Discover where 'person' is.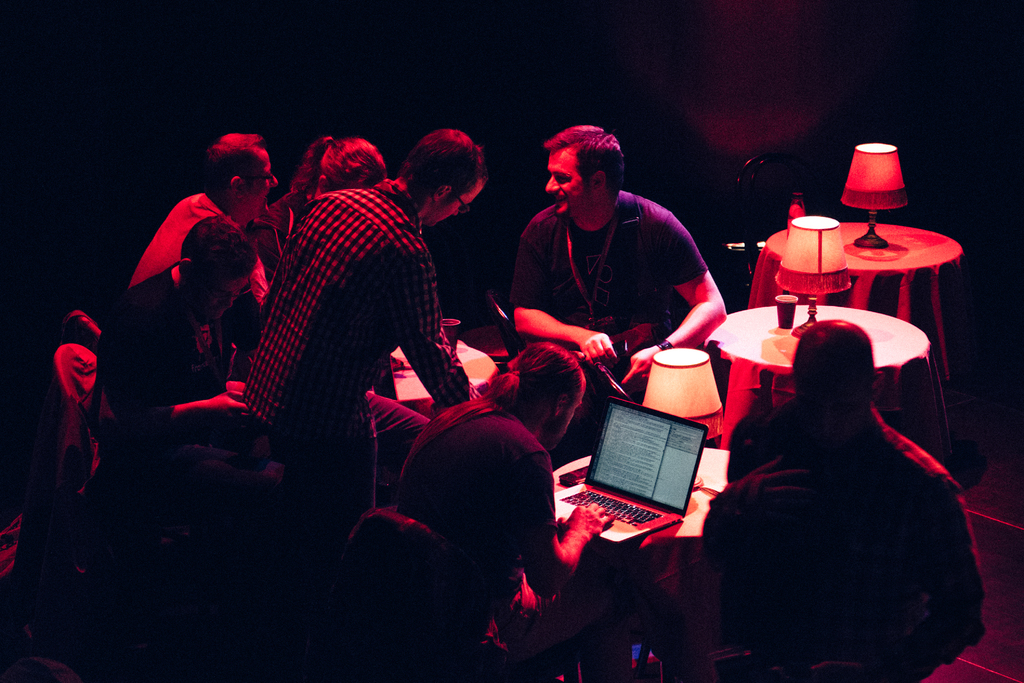
Discovered at 400:342:629:682.
